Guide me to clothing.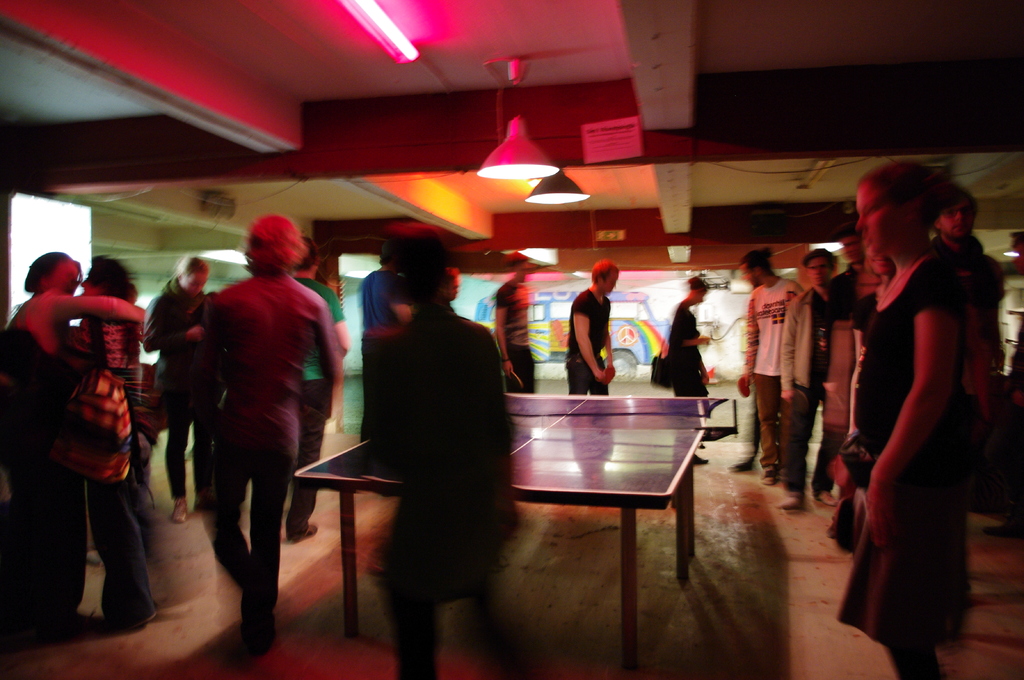
Guidance: [141,276,218,475].
